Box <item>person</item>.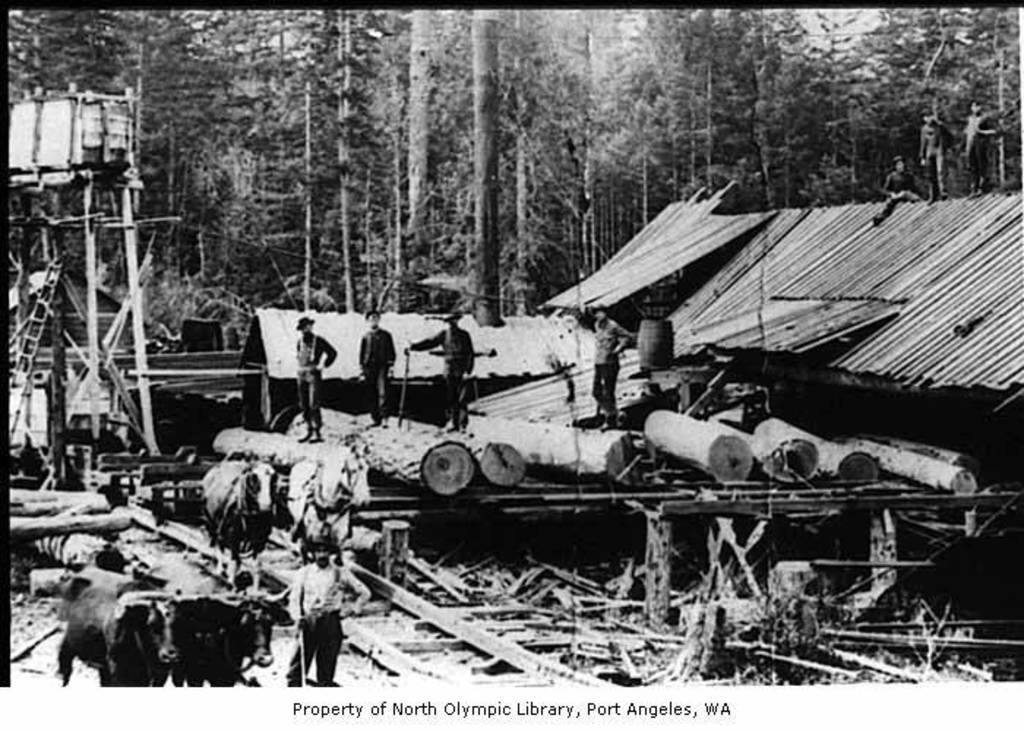
281, 526, 367, 687.
